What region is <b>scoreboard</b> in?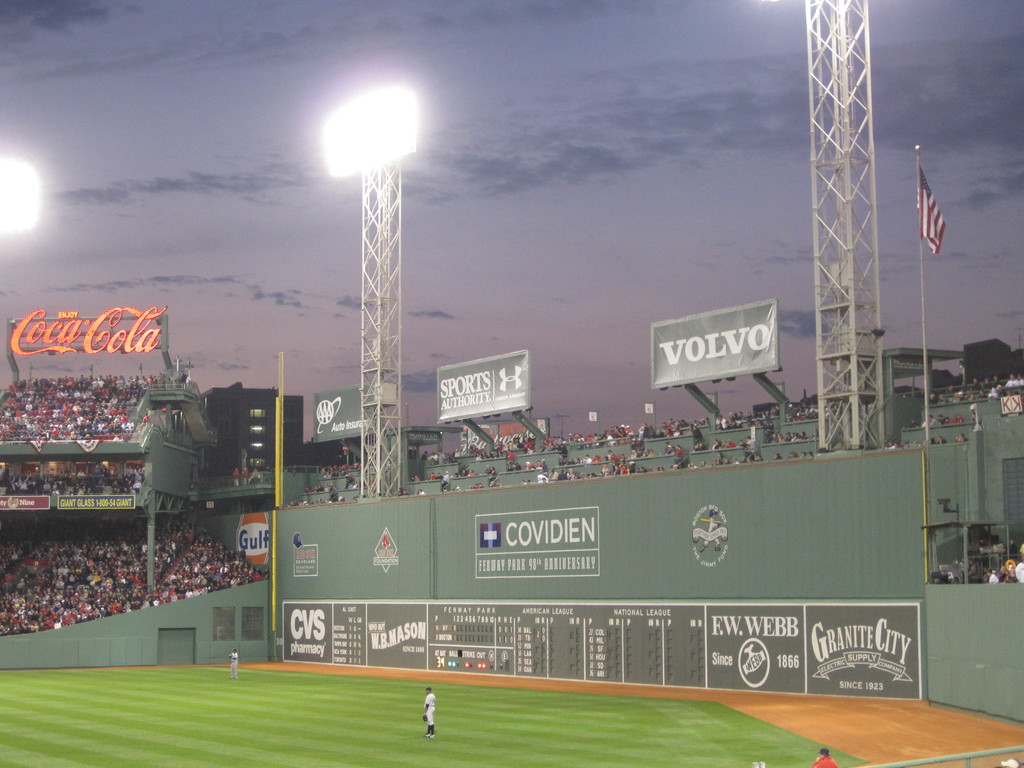
l=326, t=602, r=710, b=688.
